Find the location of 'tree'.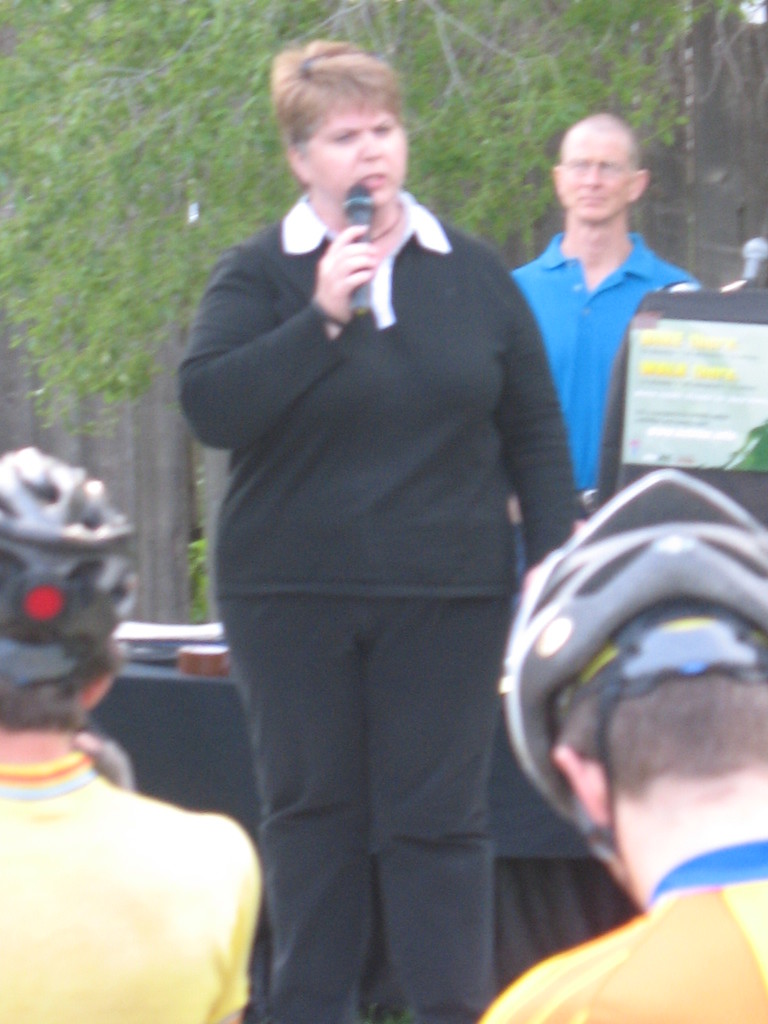
Location: [0, 0, 765, 438].
